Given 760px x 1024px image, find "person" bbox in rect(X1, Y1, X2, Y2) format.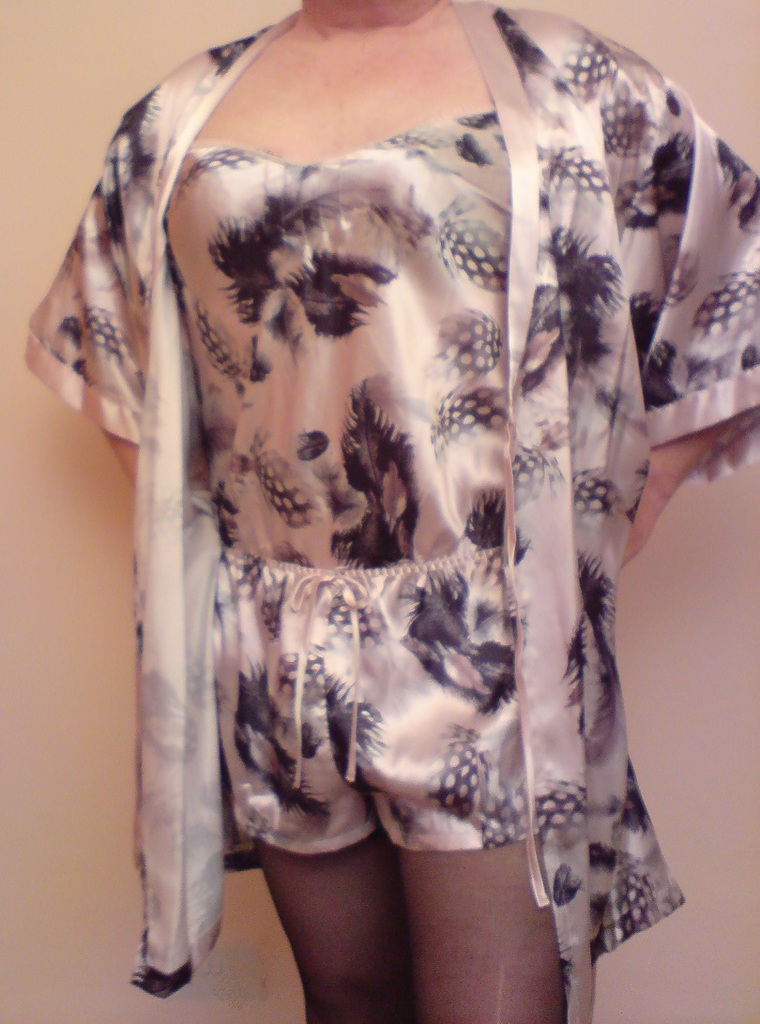
rect(87, 0, 759, 984).
